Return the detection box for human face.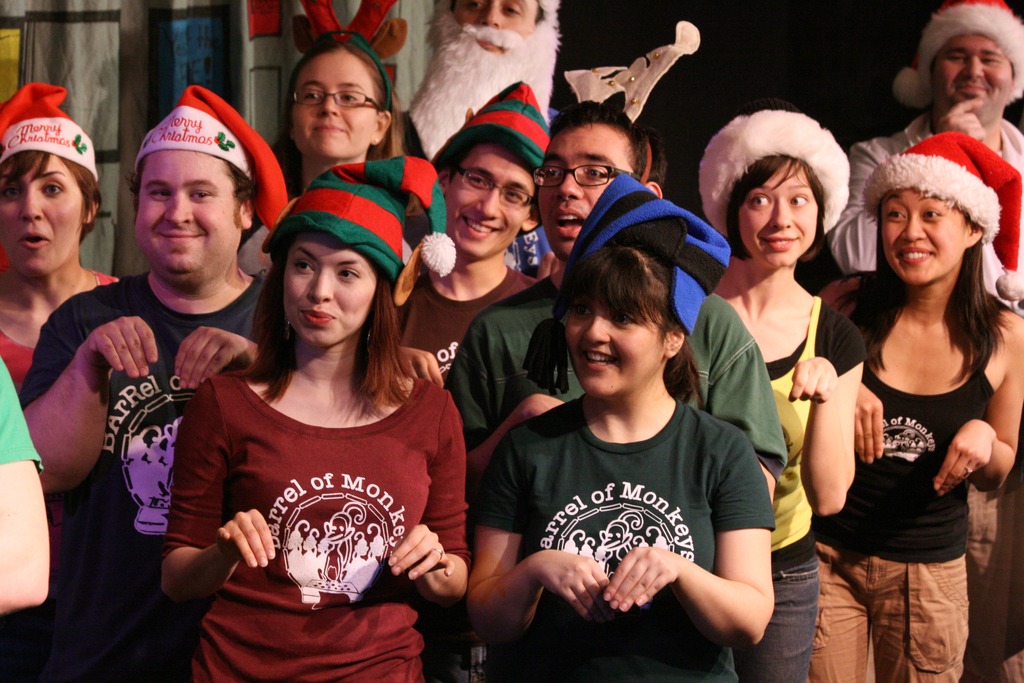
[564, 294, 664, 399].
